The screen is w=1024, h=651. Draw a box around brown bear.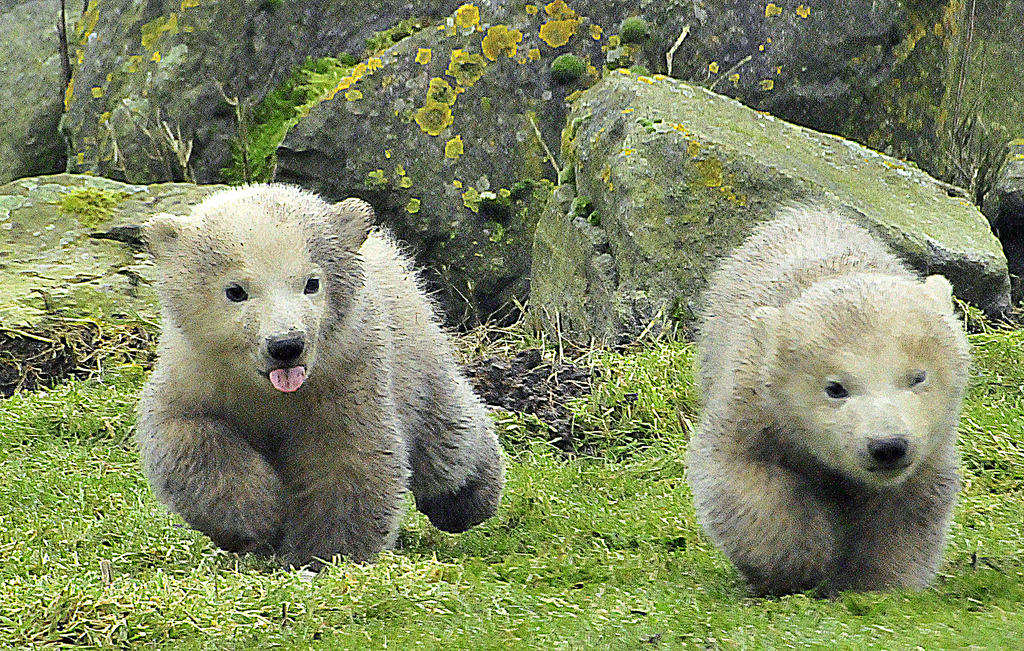
BBox(132, 178, 508, 573).
